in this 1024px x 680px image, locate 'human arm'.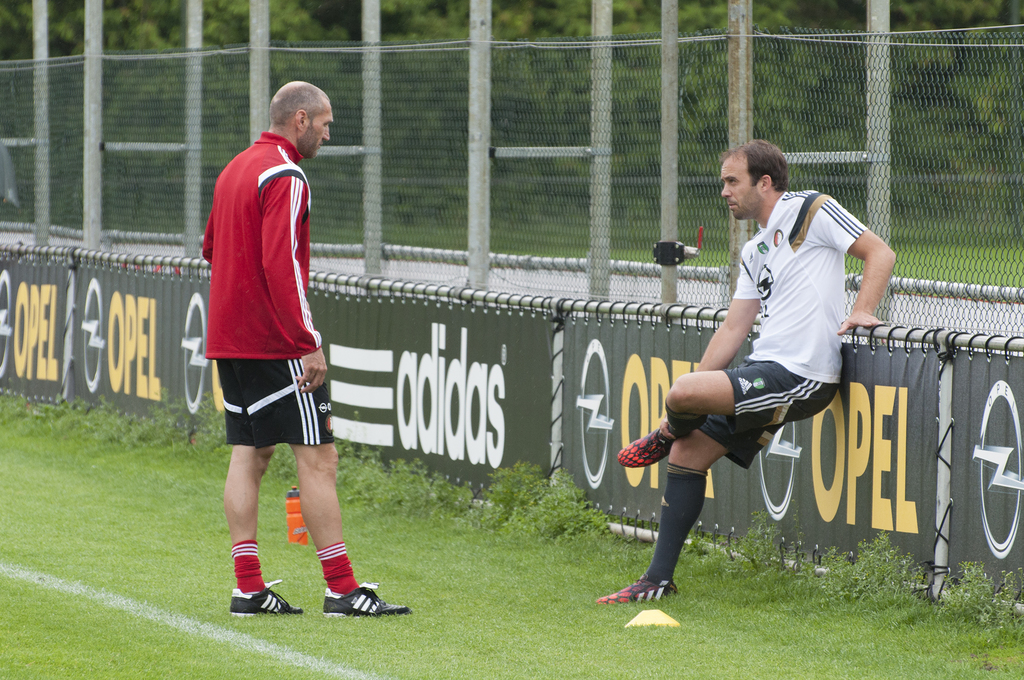
Bounding box: (682, 254, 761, 378).
